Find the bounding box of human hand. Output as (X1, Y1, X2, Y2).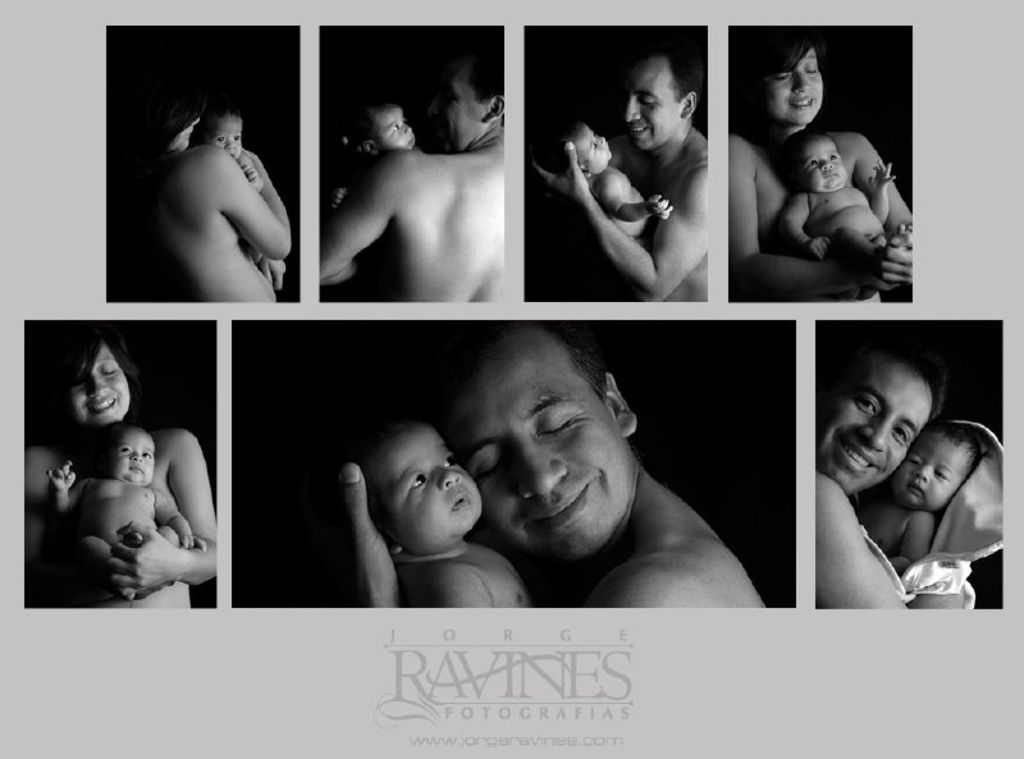
(106, 517, 187, 598).
